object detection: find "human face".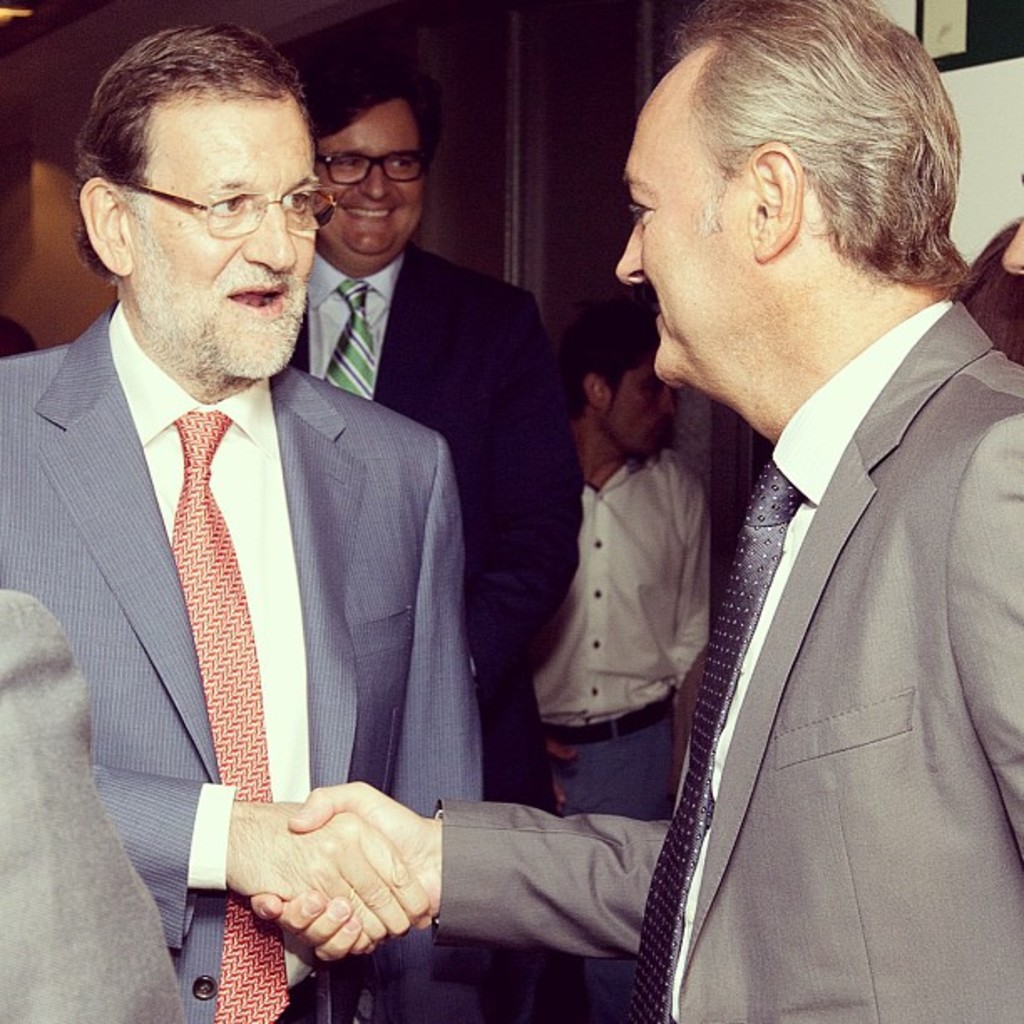
602 348 669 453.
